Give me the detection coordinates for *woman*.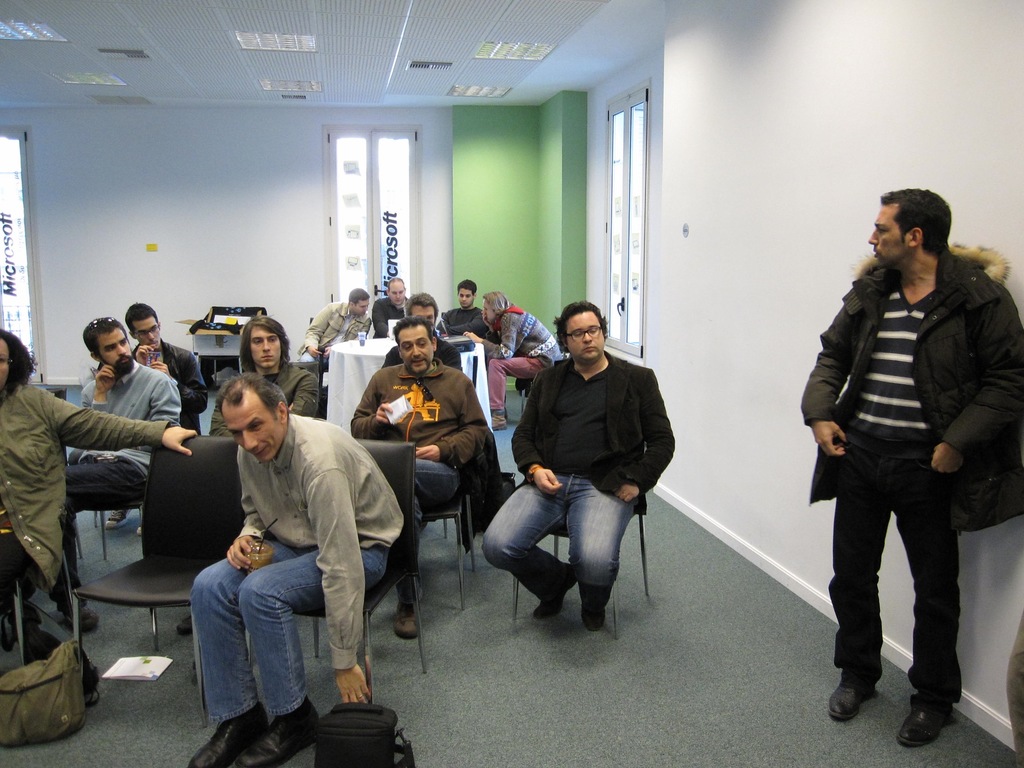
bbox(173, 337, 396, 738).
